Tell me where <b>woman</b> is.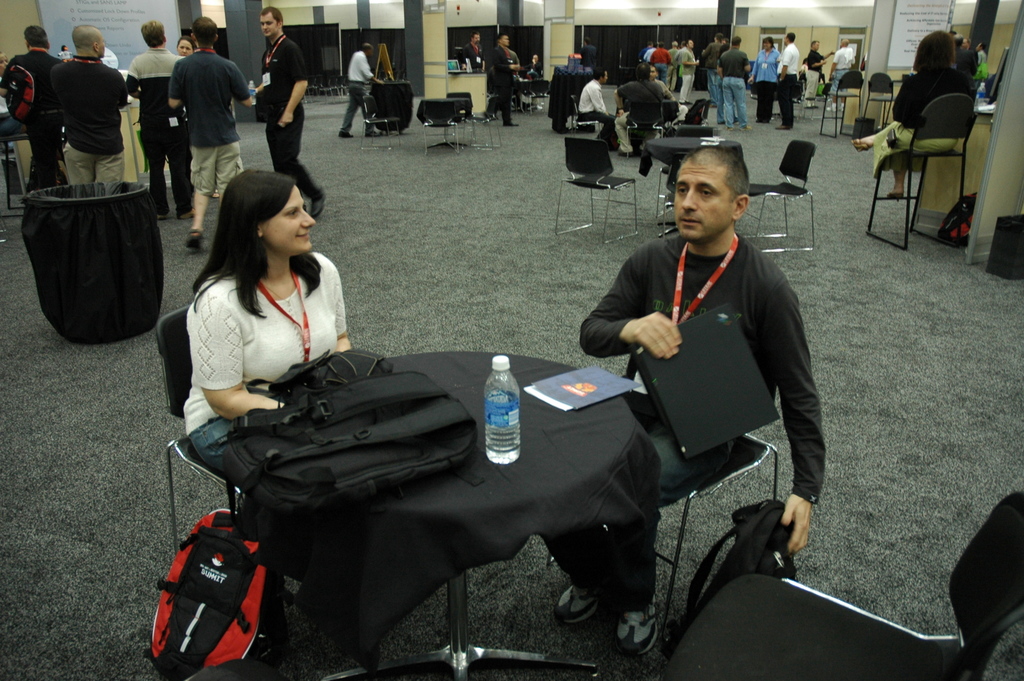
<b>woman</b> is at x1=177 y1=35 x2=202 y2=60.
